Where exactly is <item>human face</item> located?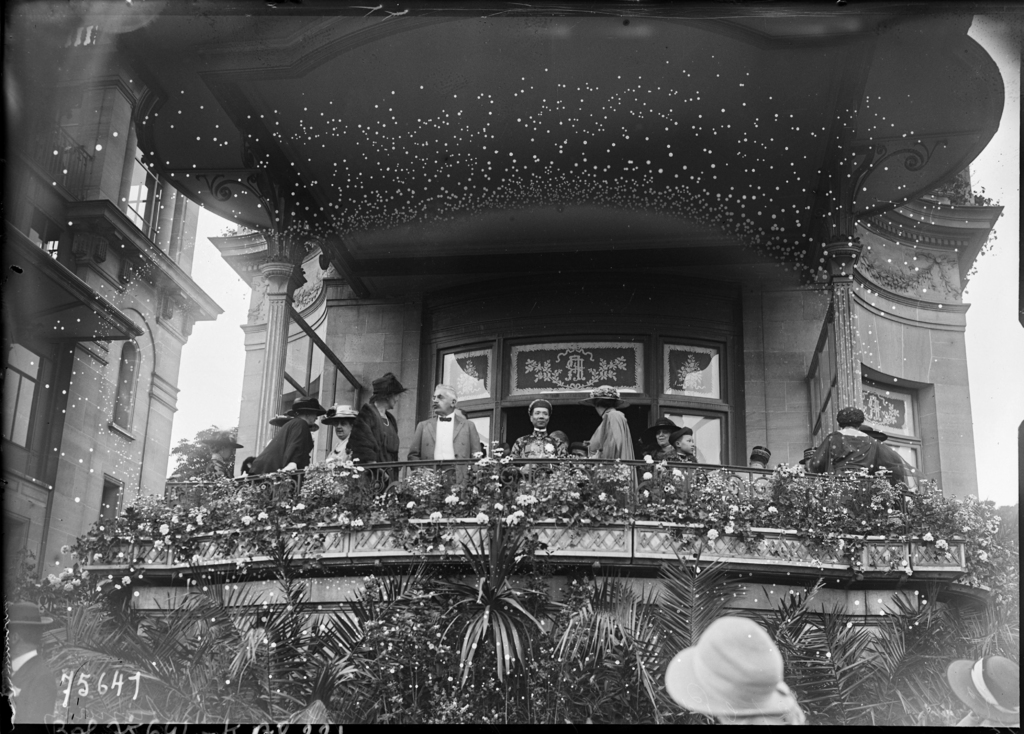
Its bounding box is 389:394:403:411.
